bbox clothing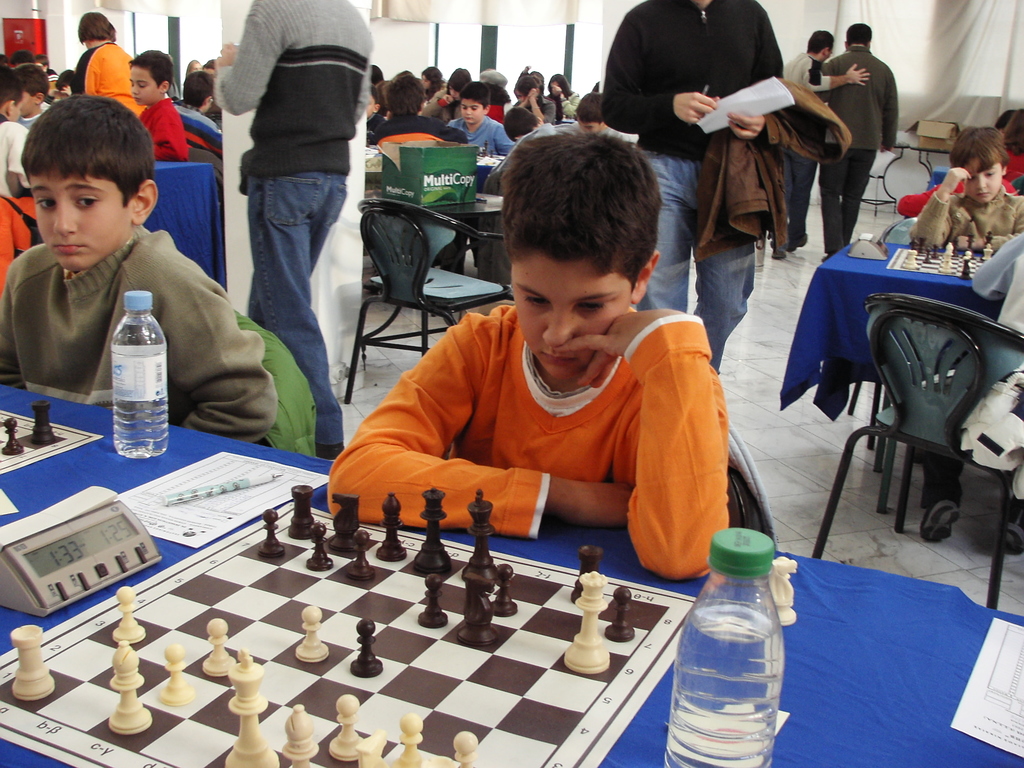
pyautogui.locateOnScreen(548, 88, 582, 116)
